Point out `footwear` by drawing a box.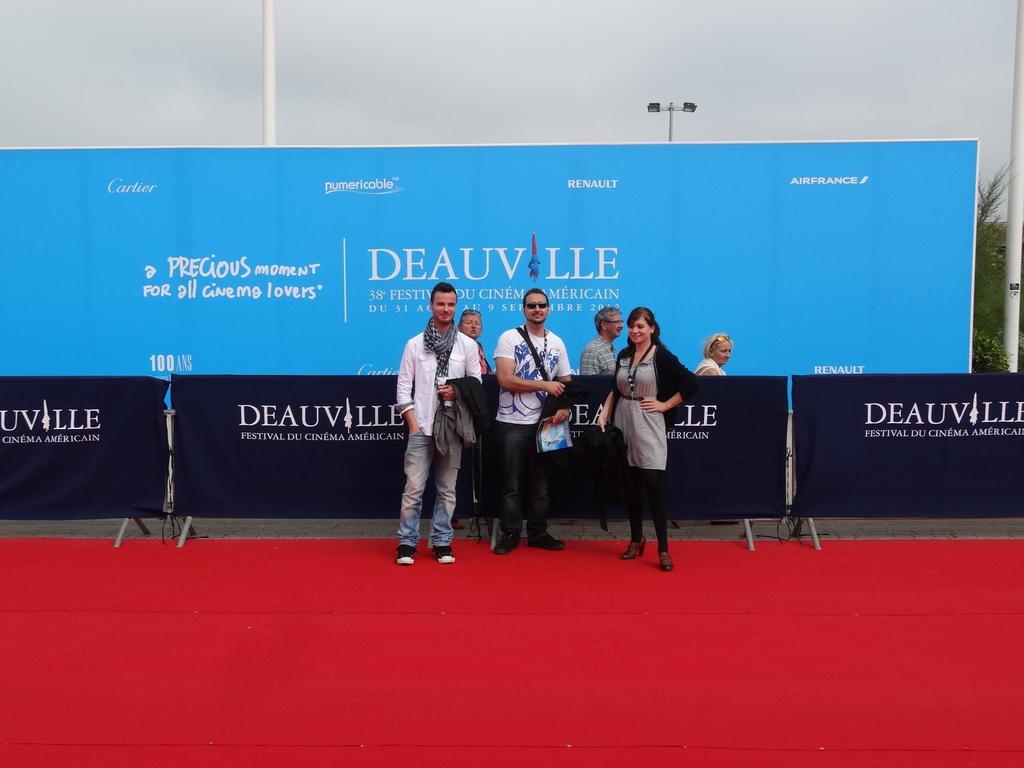
rect(392, 545, 415, 564).
